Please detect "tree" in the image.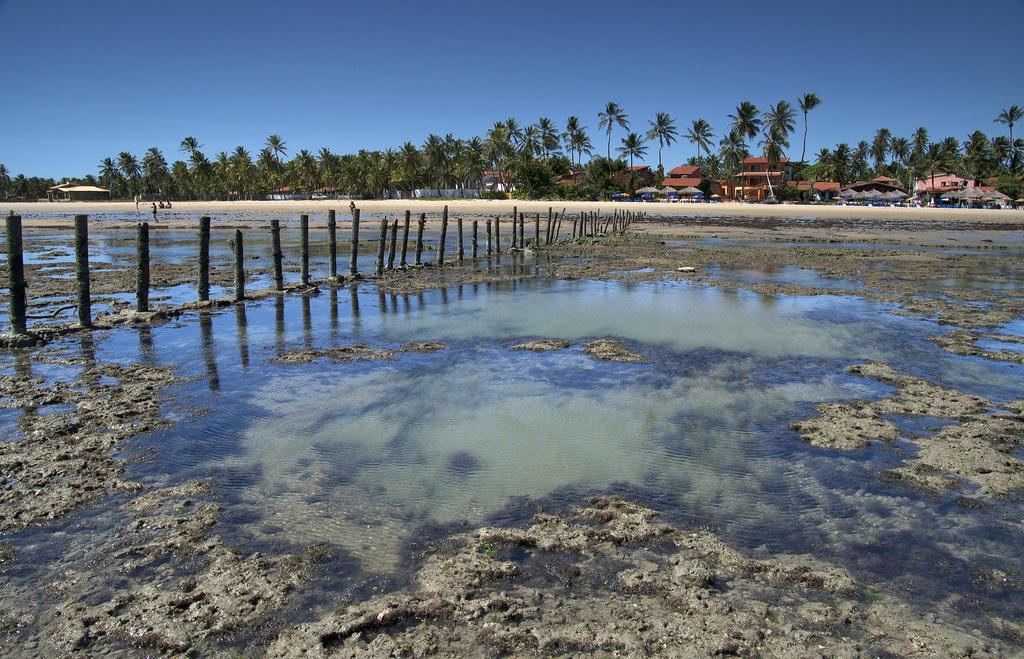
box(681, 120, 717, 199).
